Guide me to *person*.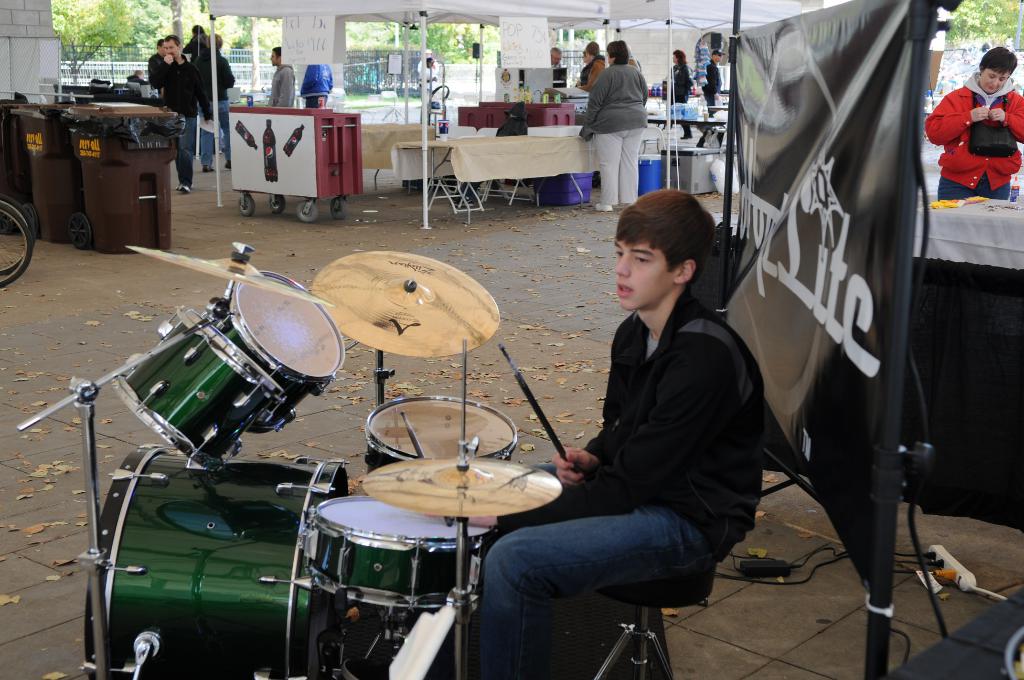
Guidance: <region>552, 49, 574, 86</region>.
